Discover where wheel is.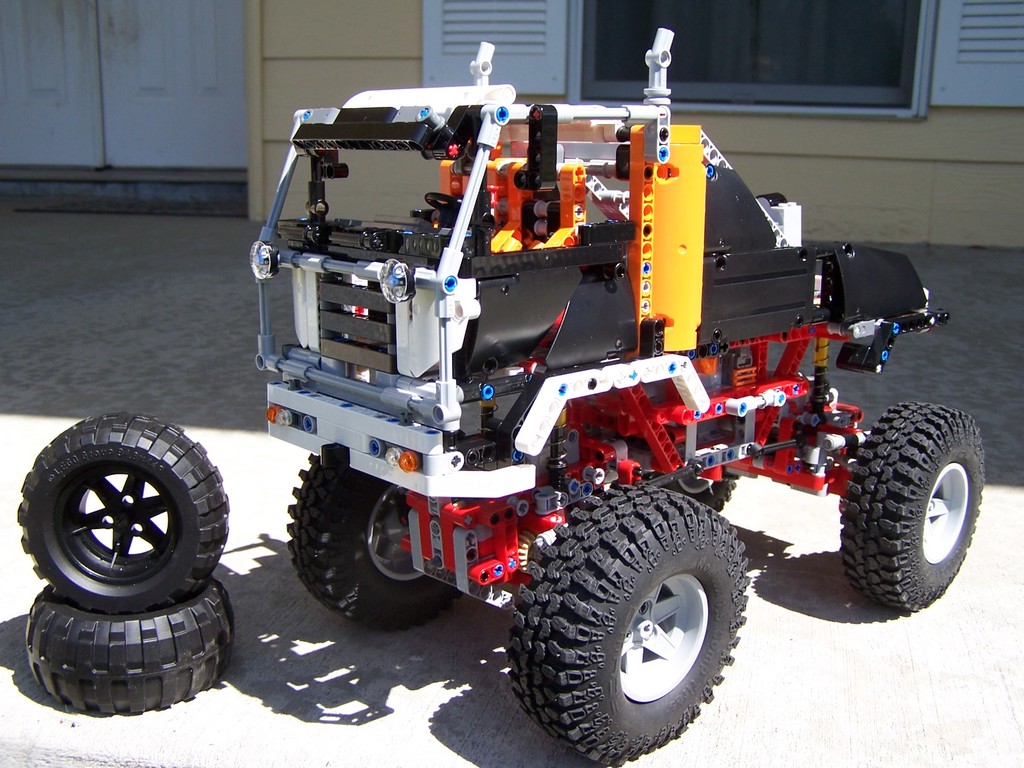
Discovered at locate(651, 458, 744, 512).
